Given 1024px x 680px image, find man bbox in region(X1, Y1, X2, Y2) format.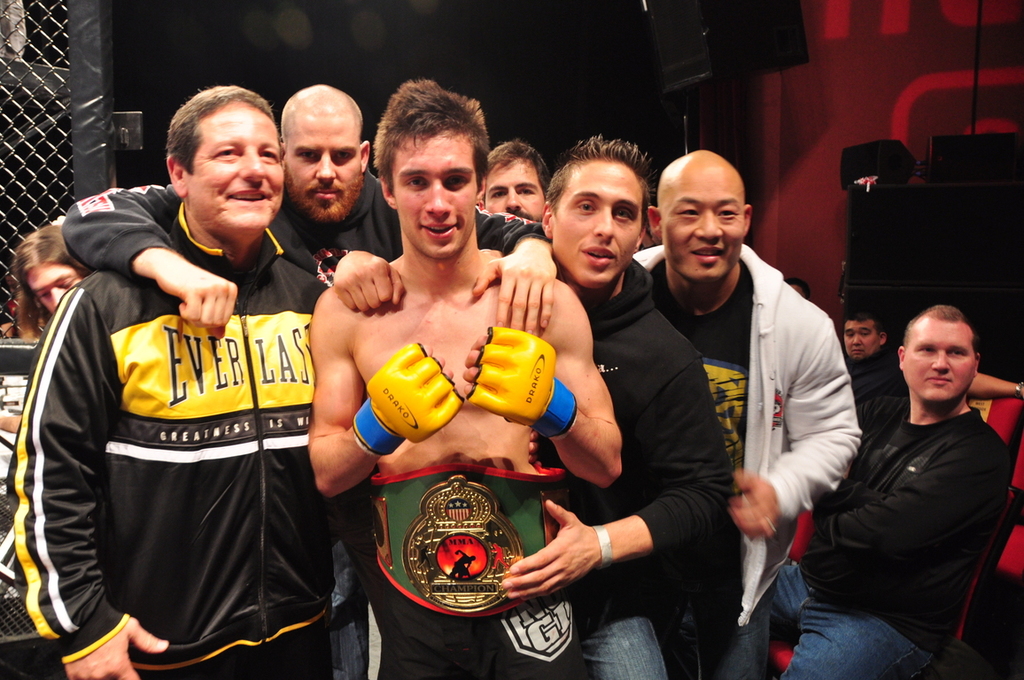
region(4, 81, 342, 679).
